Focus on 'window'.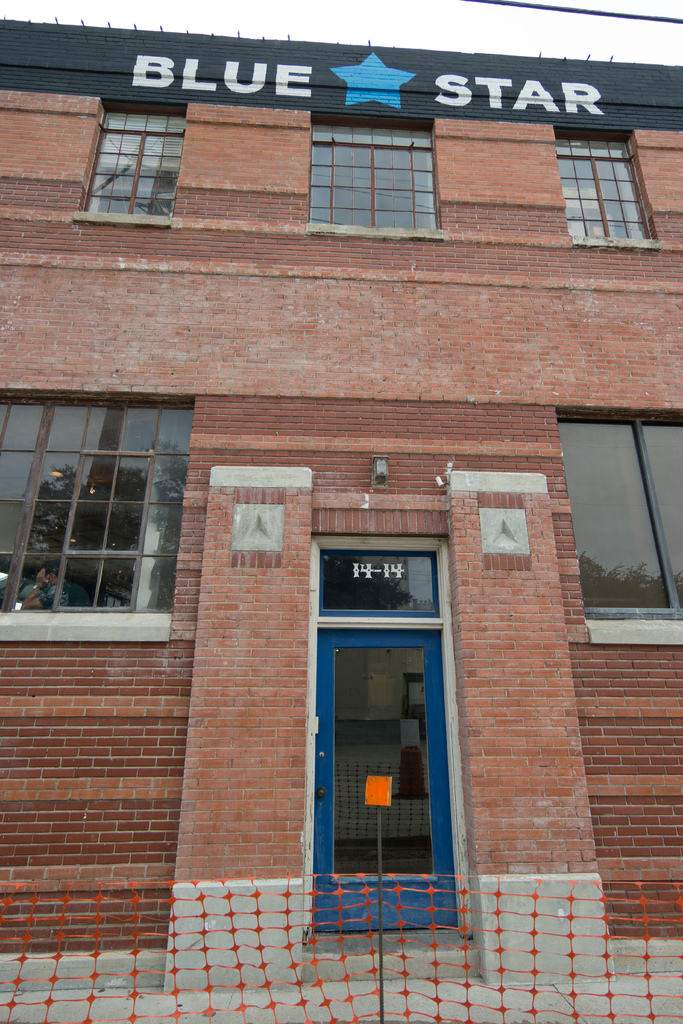
Focused at 0/404/191/617.
